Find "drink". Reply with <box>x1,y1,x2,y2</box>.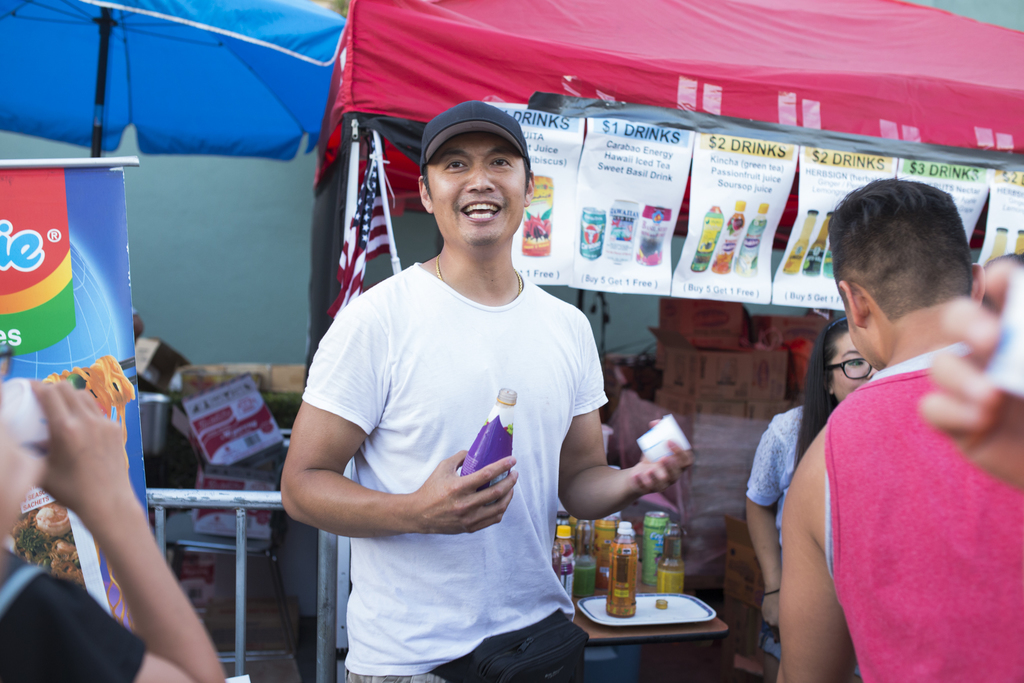
<box>710,197,748,272</box>.
